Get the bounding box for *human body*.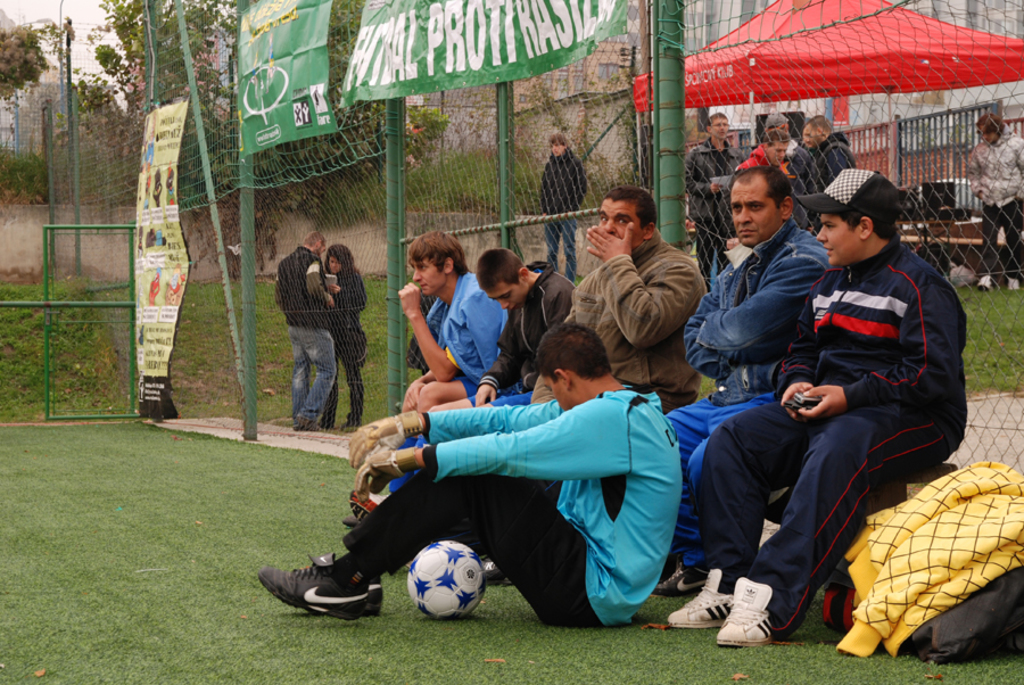
<region>536, 133, 586, 278</region>.
